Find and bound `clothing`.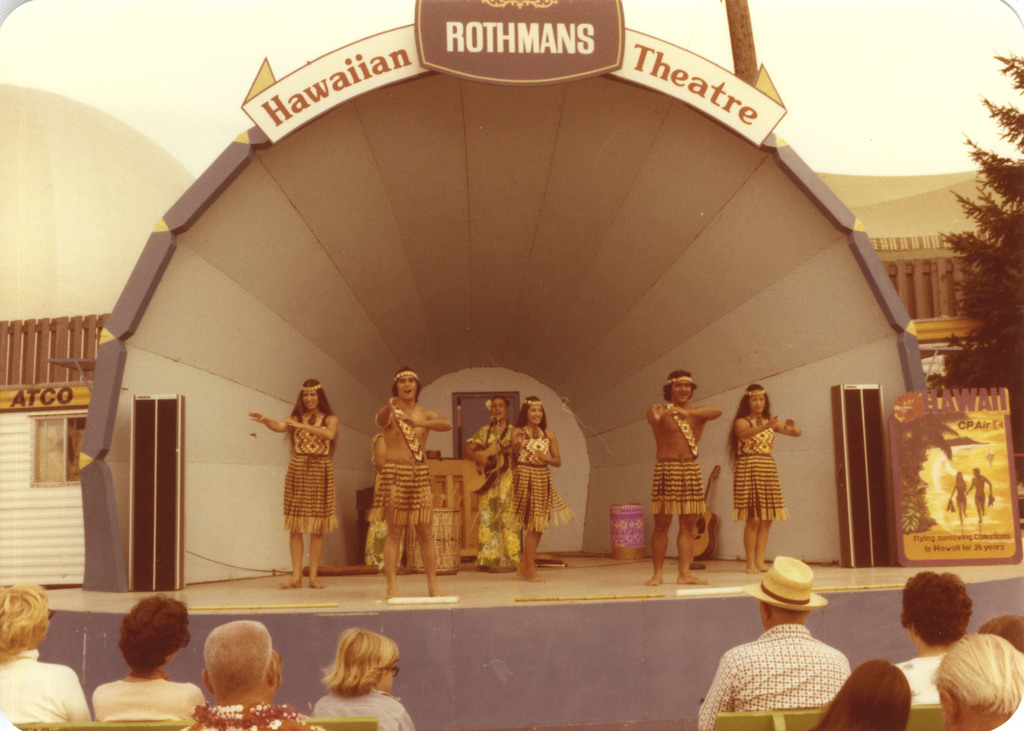
Bound: 92, 674, 207, 730.
